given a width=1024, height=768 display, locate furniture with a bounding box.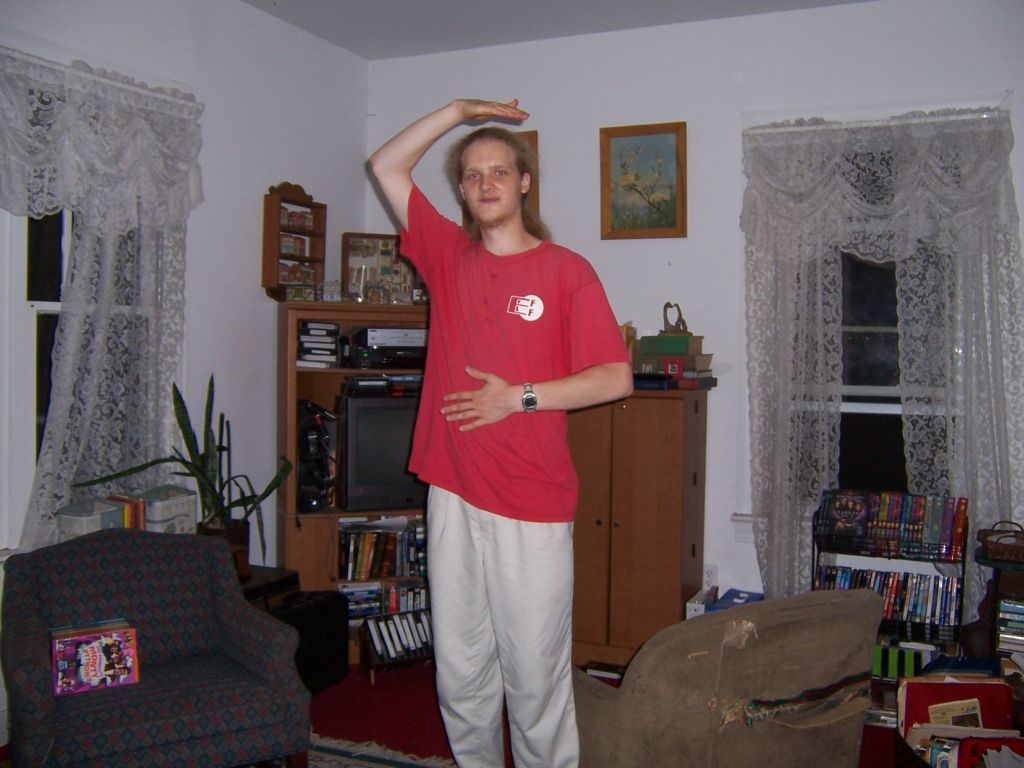
Located: BBox(565, 386, 708, 667).
